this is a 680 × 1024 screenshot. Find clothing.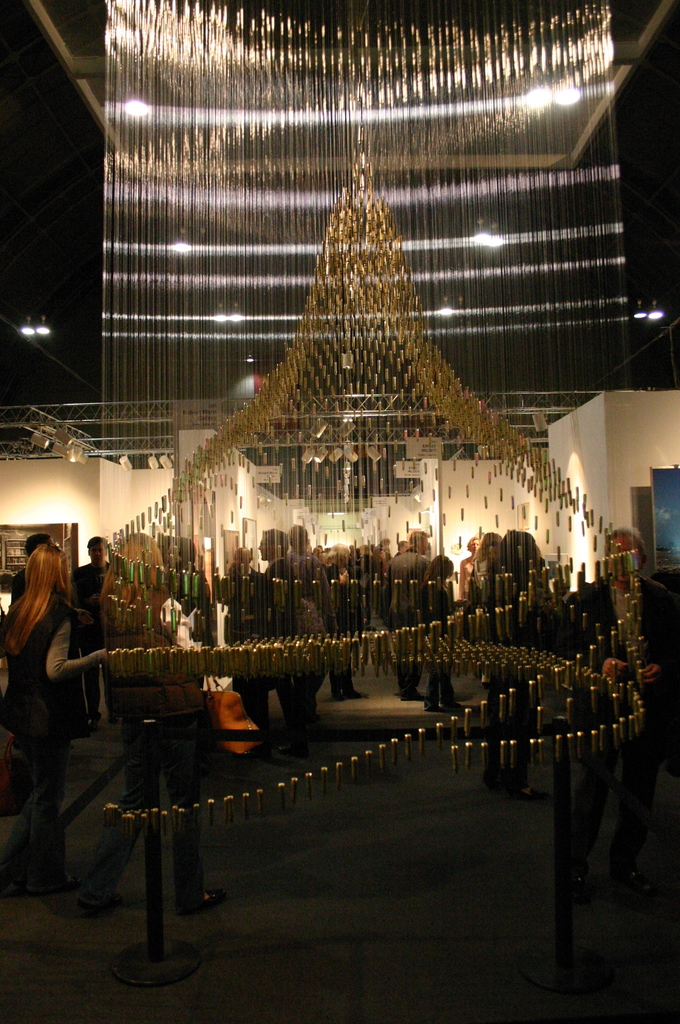
Bounding box: bbox=[570, 566, 679, 872].
